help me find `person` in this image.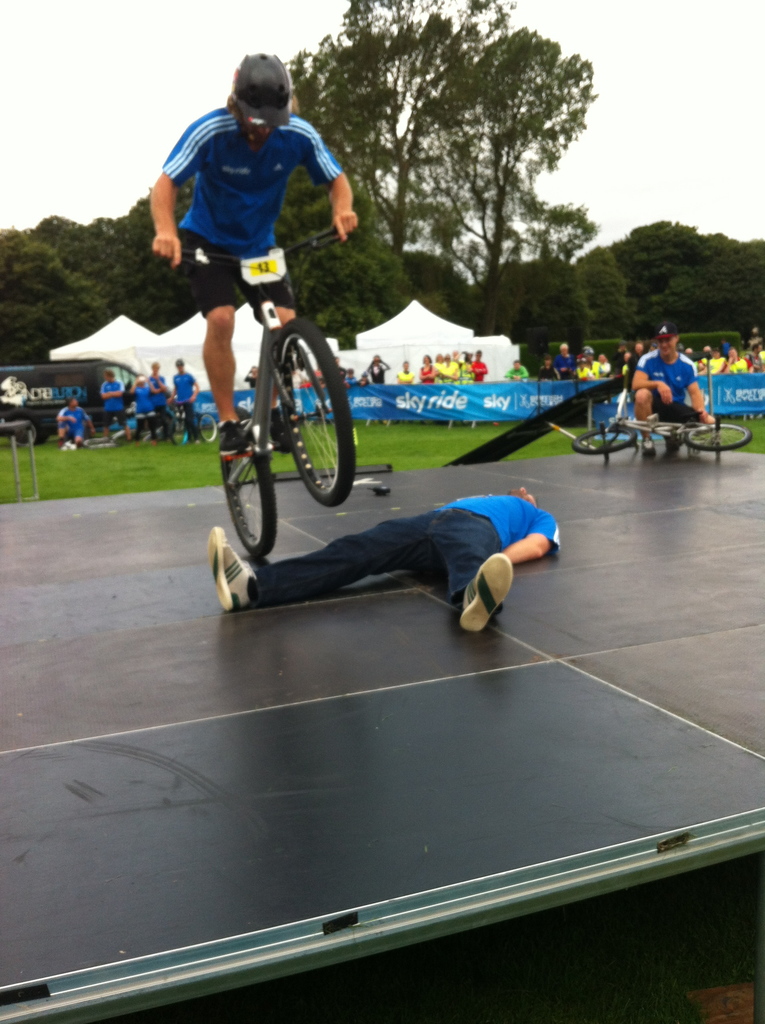
Found it: x1=398, y1=355, x2=423, y2=404.
